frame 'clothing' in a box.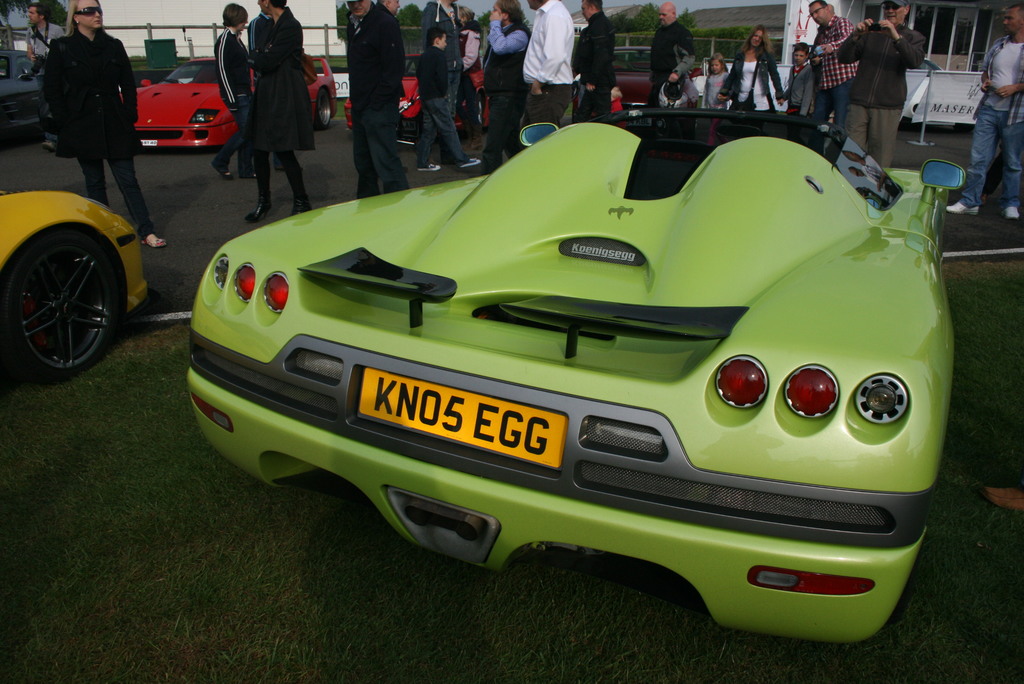
783,61,813,116.
